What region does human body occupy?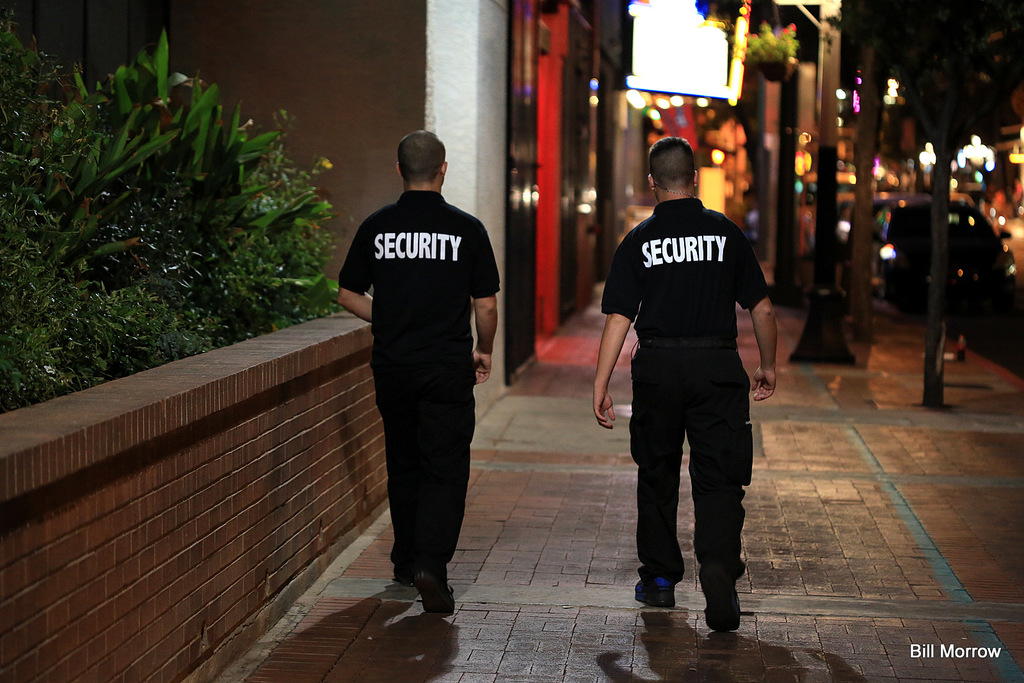
340, 147, 503, 619.
